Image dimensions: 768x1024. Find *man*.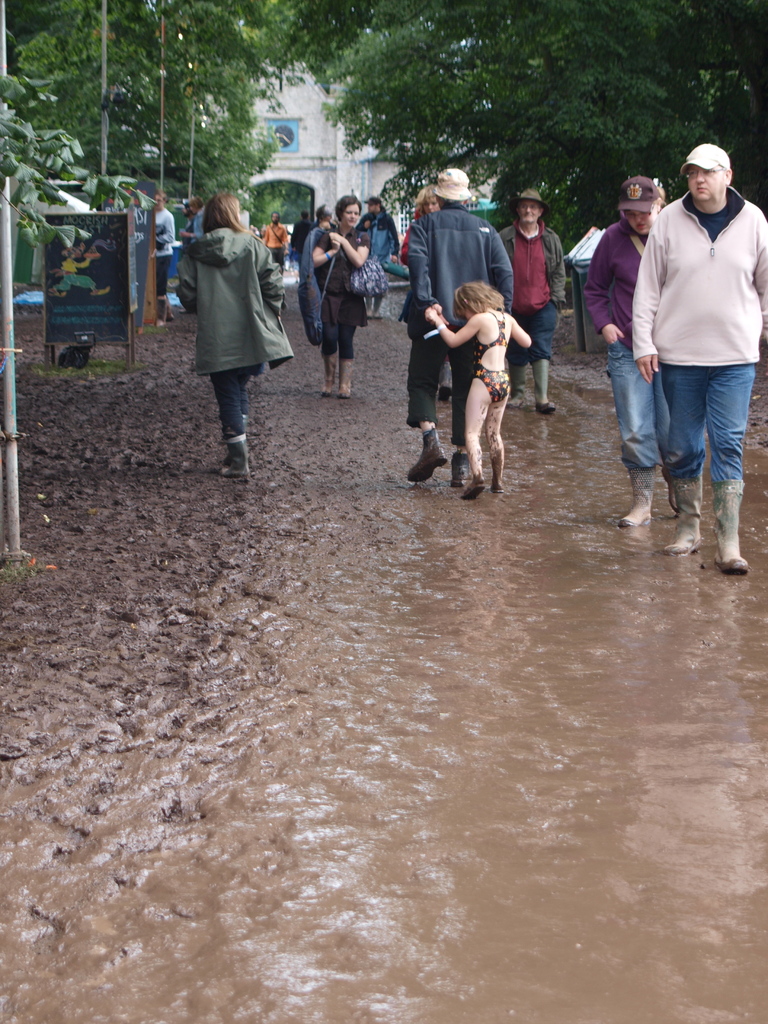
<bbox>287, 211, 314, 262</bbox>.
